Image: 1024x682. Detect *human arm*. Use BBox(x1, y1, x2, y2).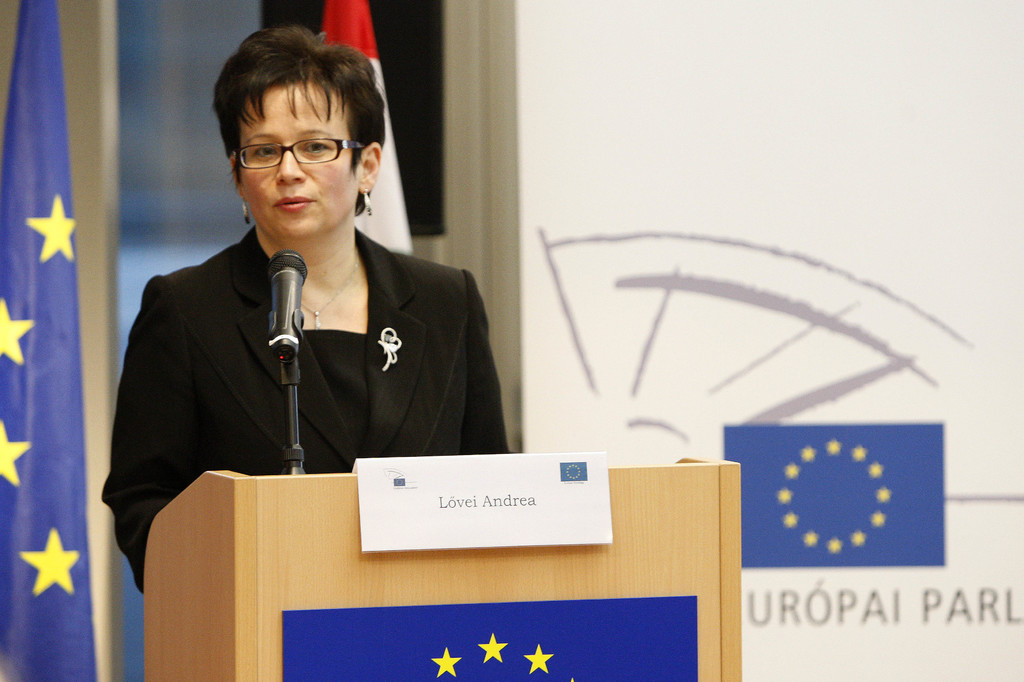
BBox(97, 283, 202, 588).
